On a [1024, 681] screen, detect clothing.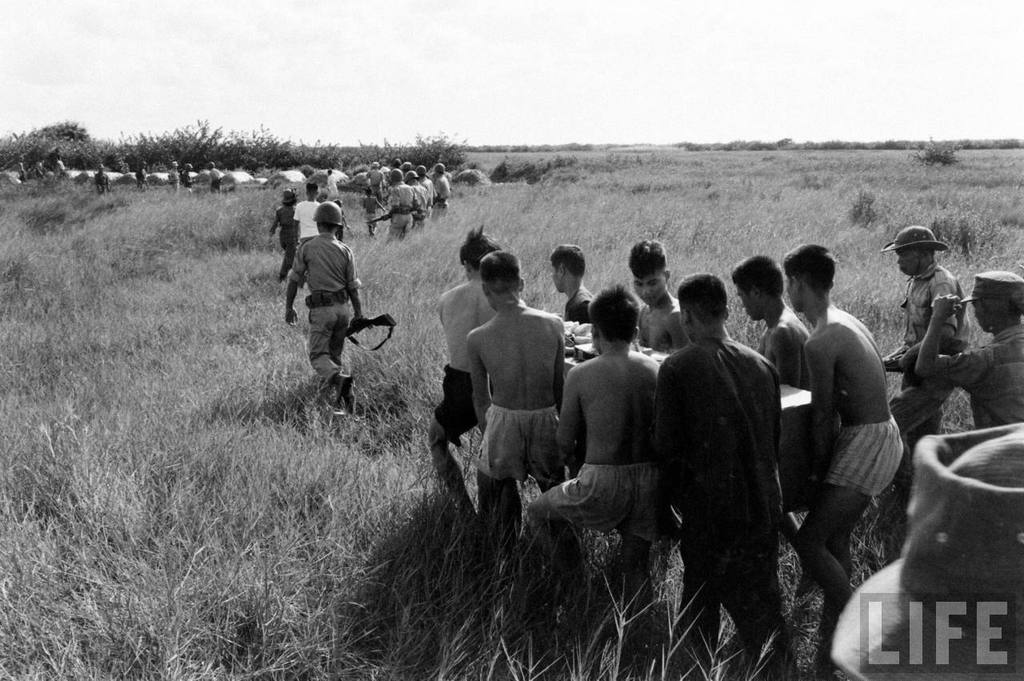
389, 179, 414, 235.
